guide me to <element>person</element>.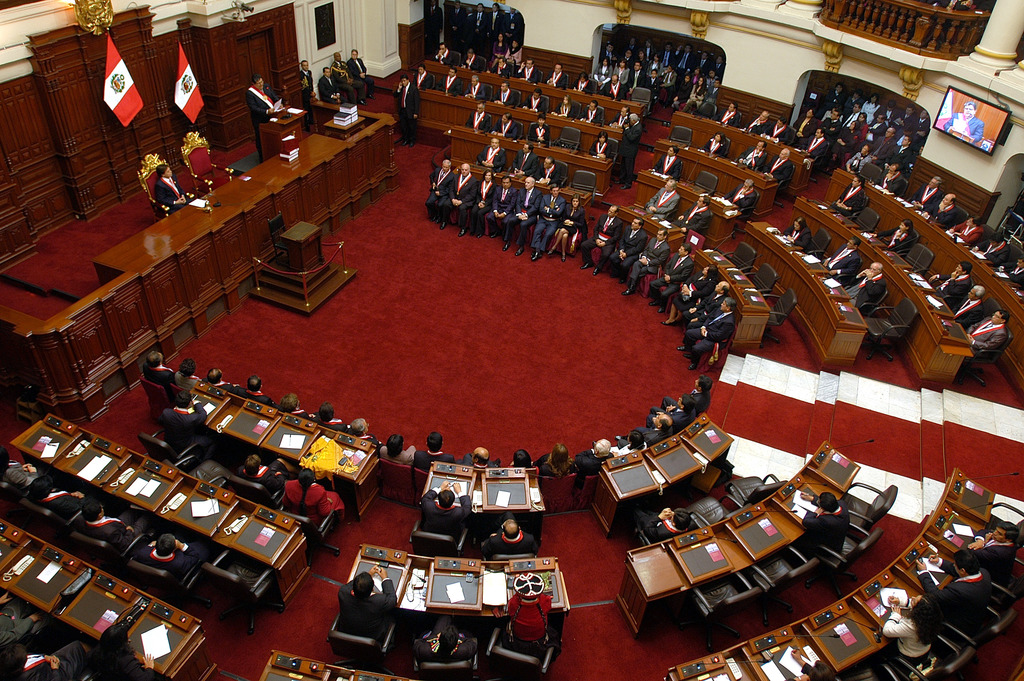
Guidance: (996, 252, 1023, 281).
